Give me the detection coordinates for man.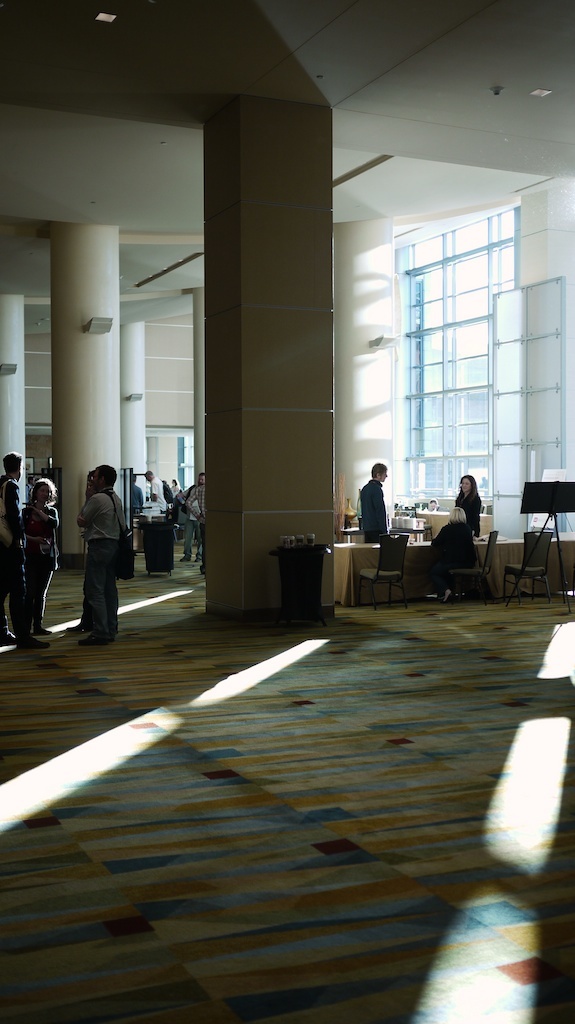
pyautogui.locateOnScreen(68, 464, 127, 645).
